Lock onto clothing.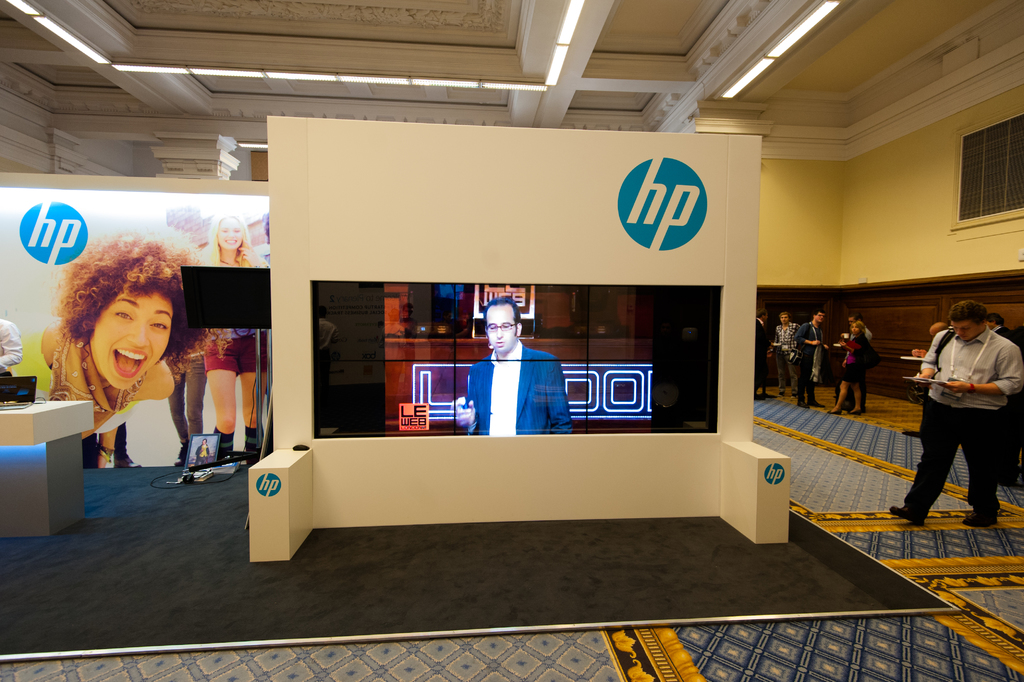
Locked: (843,316,870,401).
